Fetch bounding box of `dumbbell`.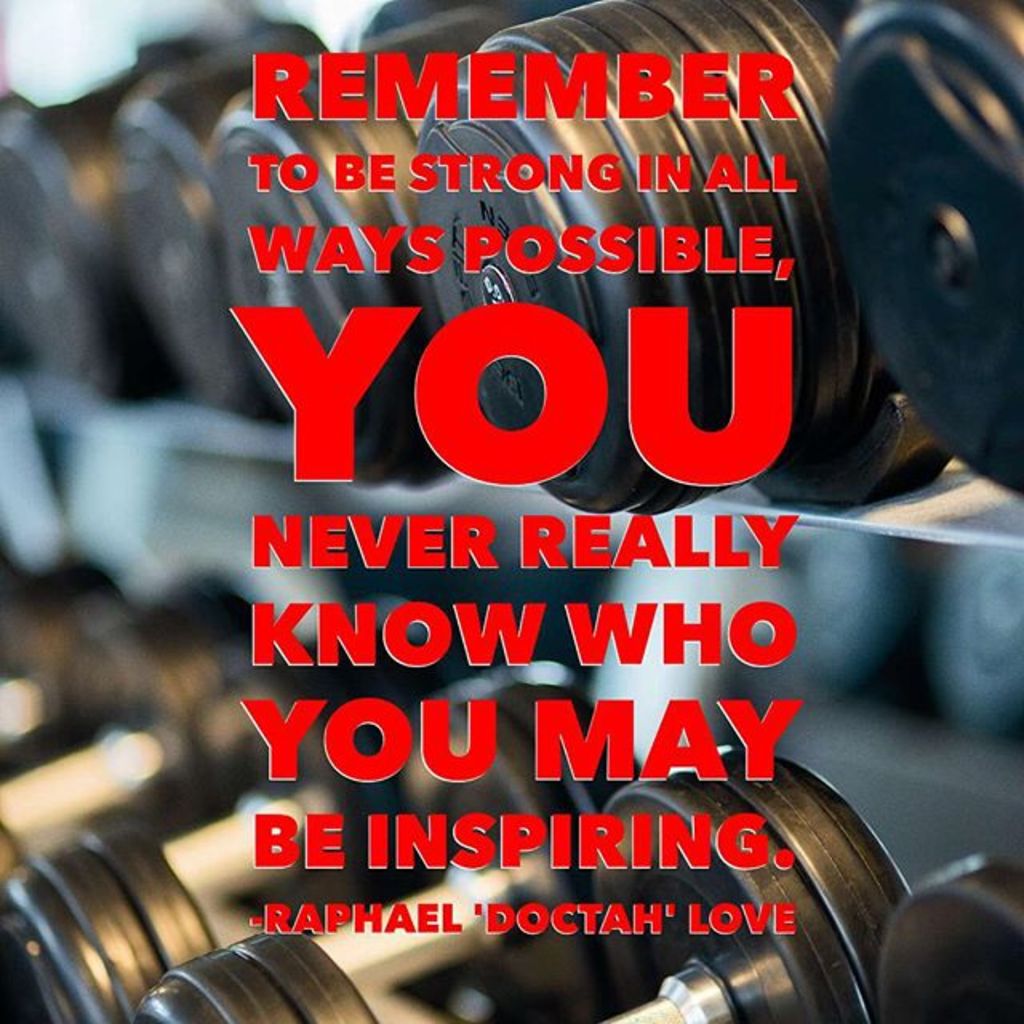
Bbox: <bbox>0, 0, 294, 400</bbox>.
